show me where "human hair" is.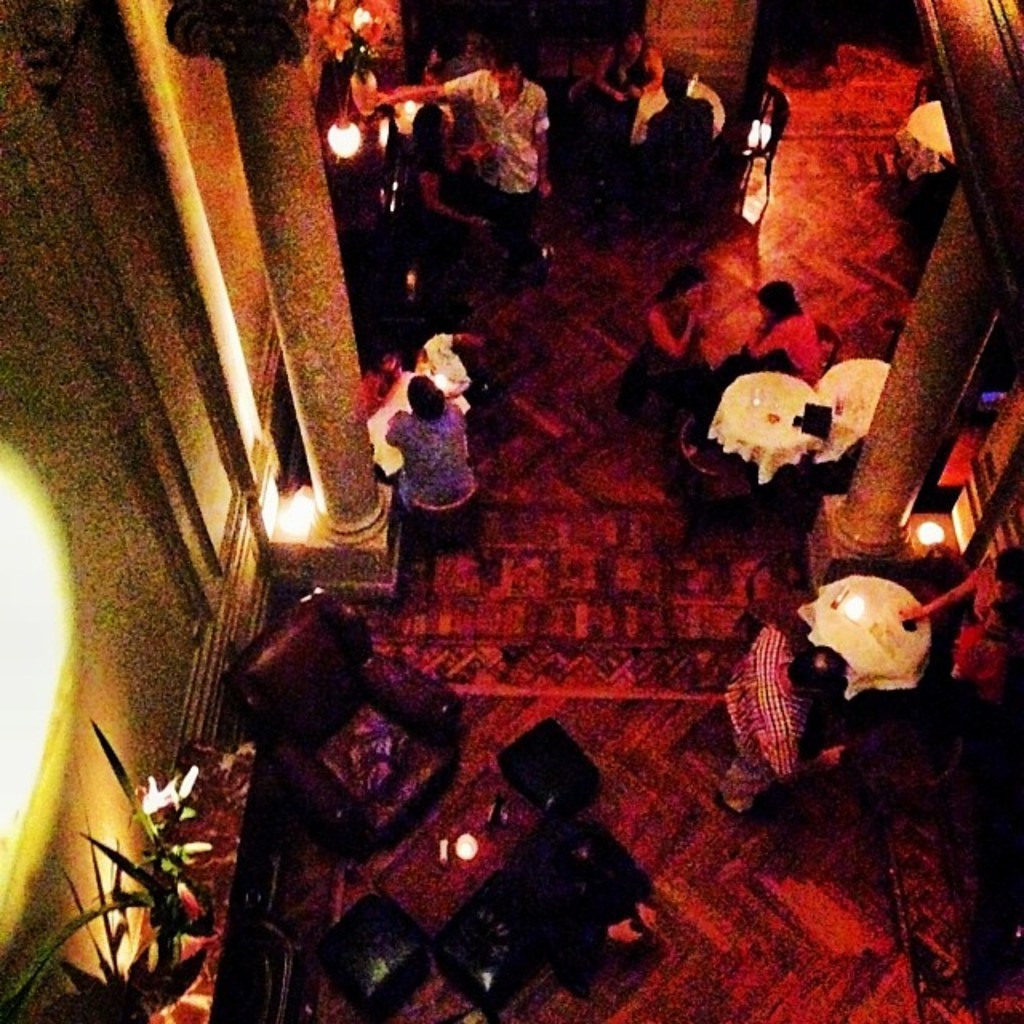
"human hair" is at locate(784, 648, 850, 690).
